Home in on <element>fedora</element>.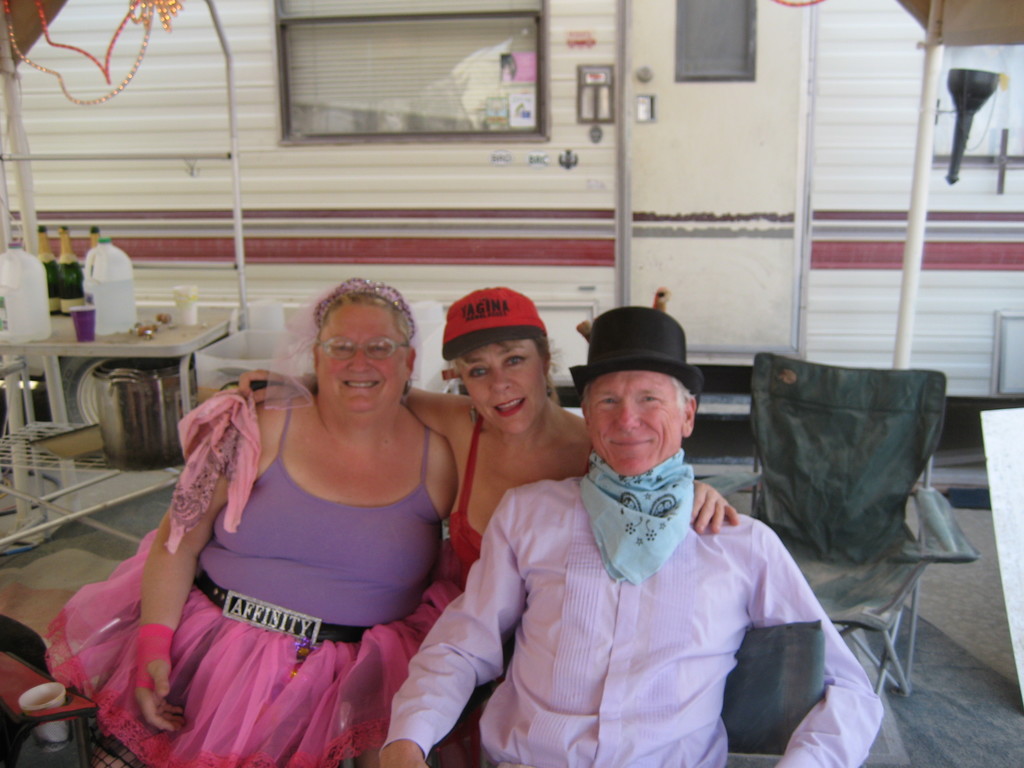
Homed in at bbox=[568, 305, 706, 405].
